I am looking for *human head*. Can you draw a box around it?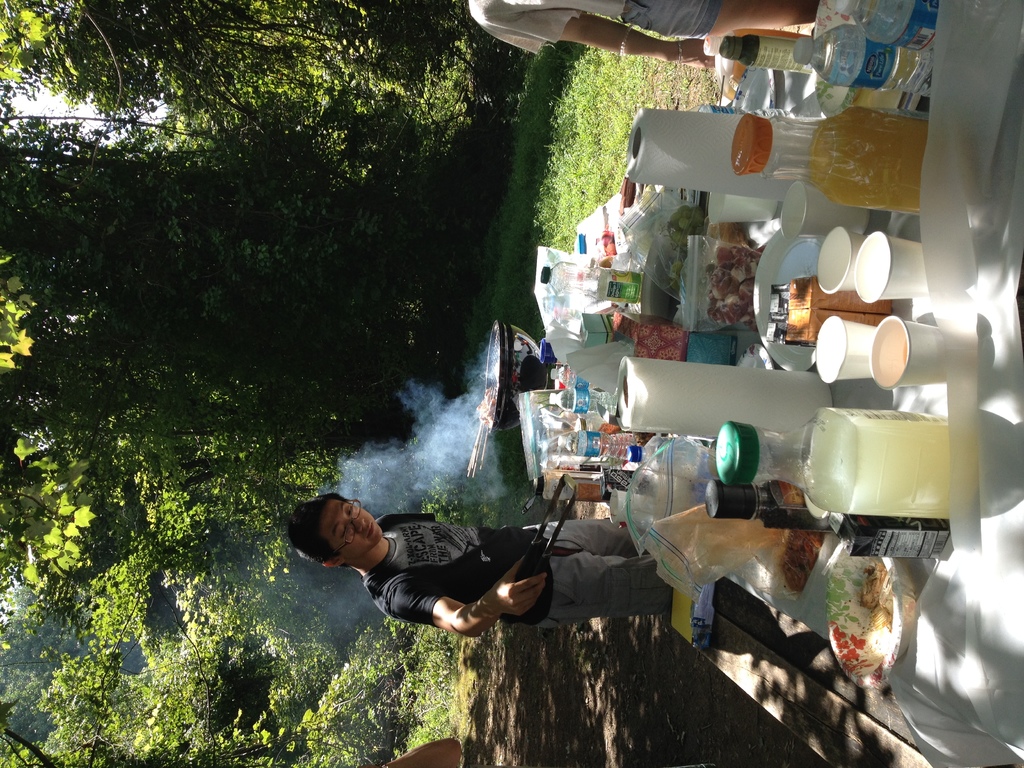
Sure, the bounding box is bbox(286, 490, 395, 583).
